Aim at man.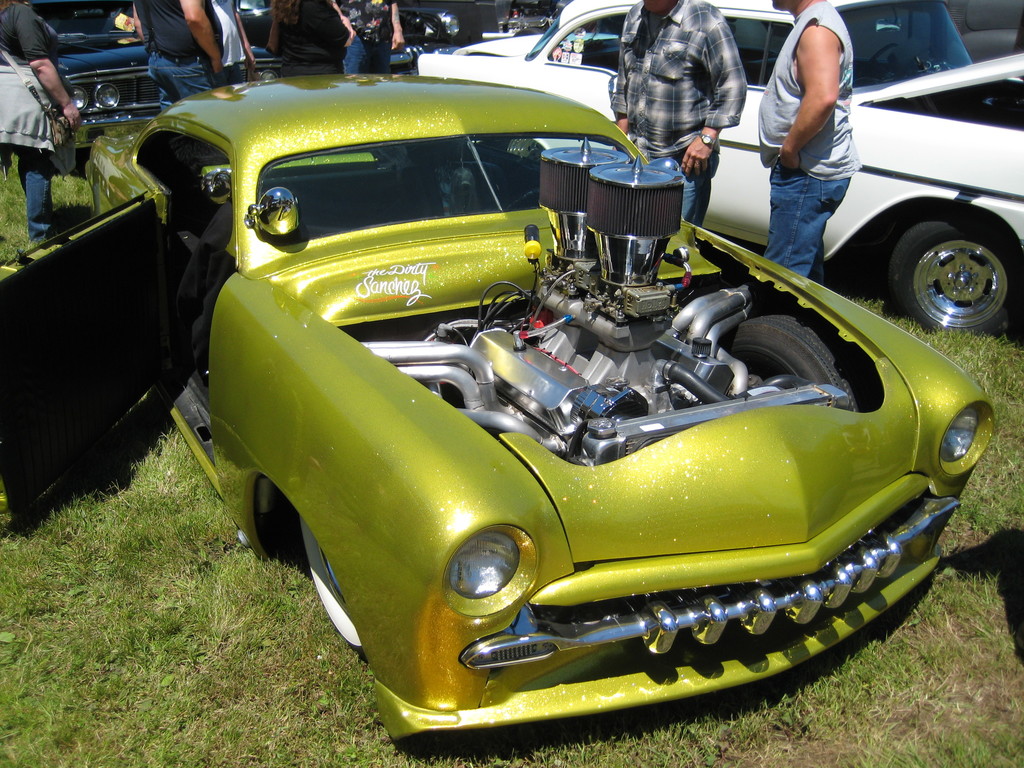
Aimed at l=614, t=0, r=747, b=228.
